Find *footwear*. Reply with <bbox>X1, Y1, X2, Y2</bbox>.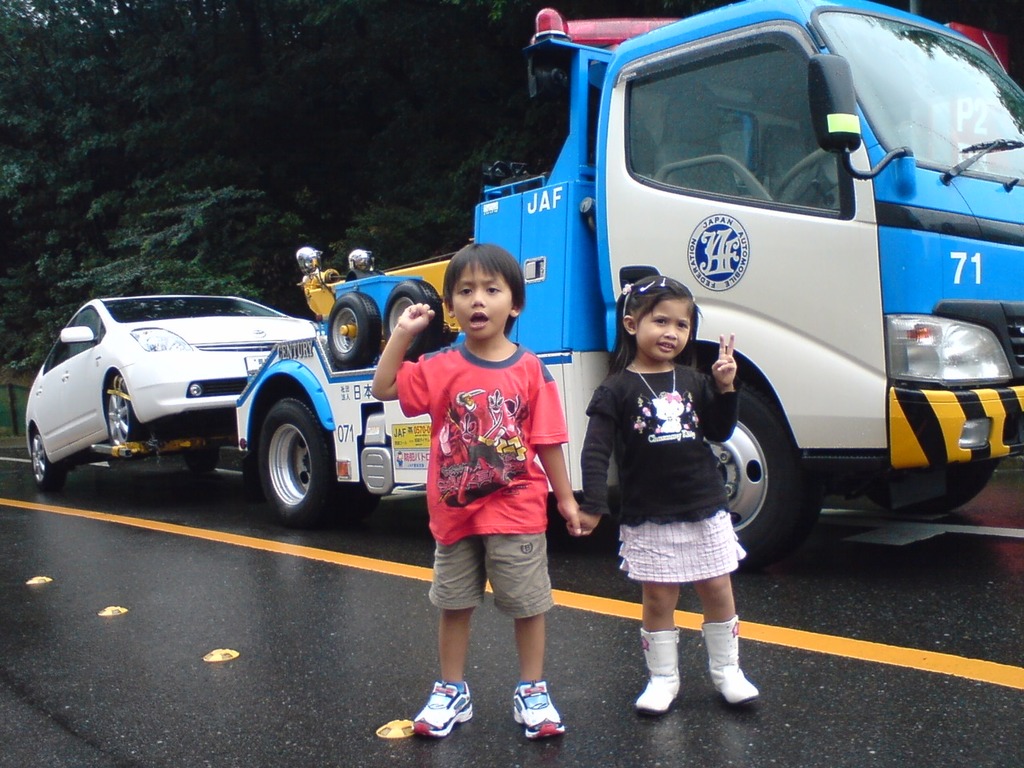
<bbox>634, 631, 682, 715</bbox>.
